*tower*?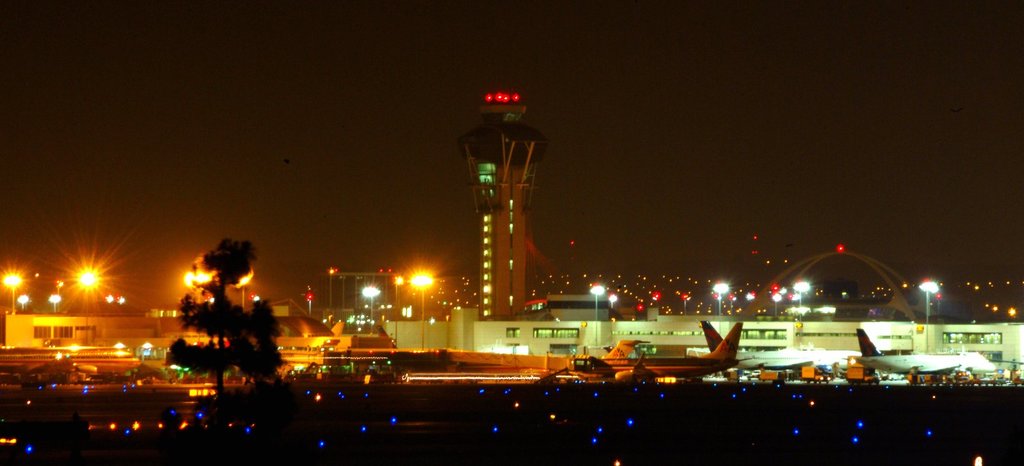
detection(453, 94, 549, 321)
